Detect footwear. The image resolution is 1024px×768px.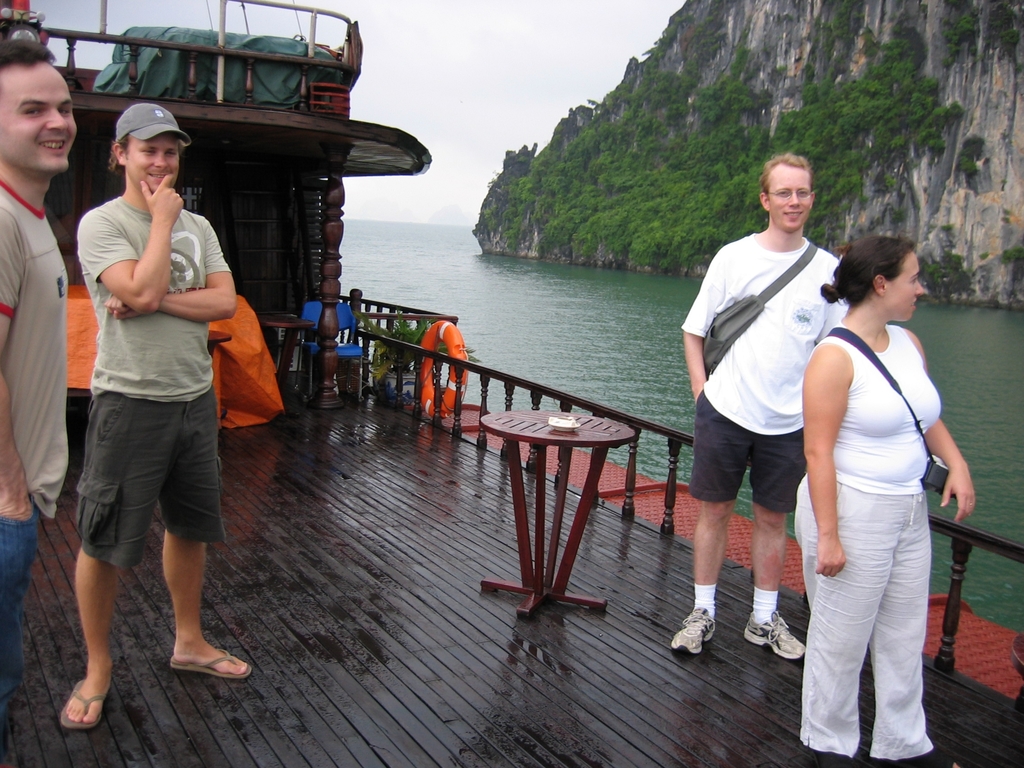
x1=55, y1=676, x2=109, y2=737.
